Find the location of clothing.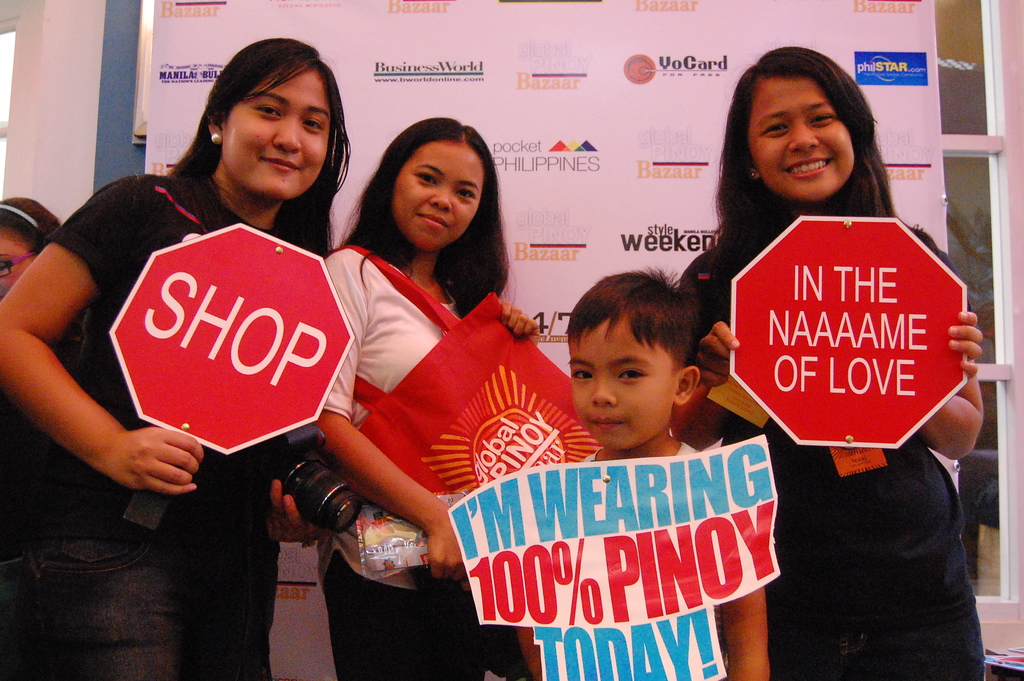
Location: select_region(323, 252, 474, 680).
